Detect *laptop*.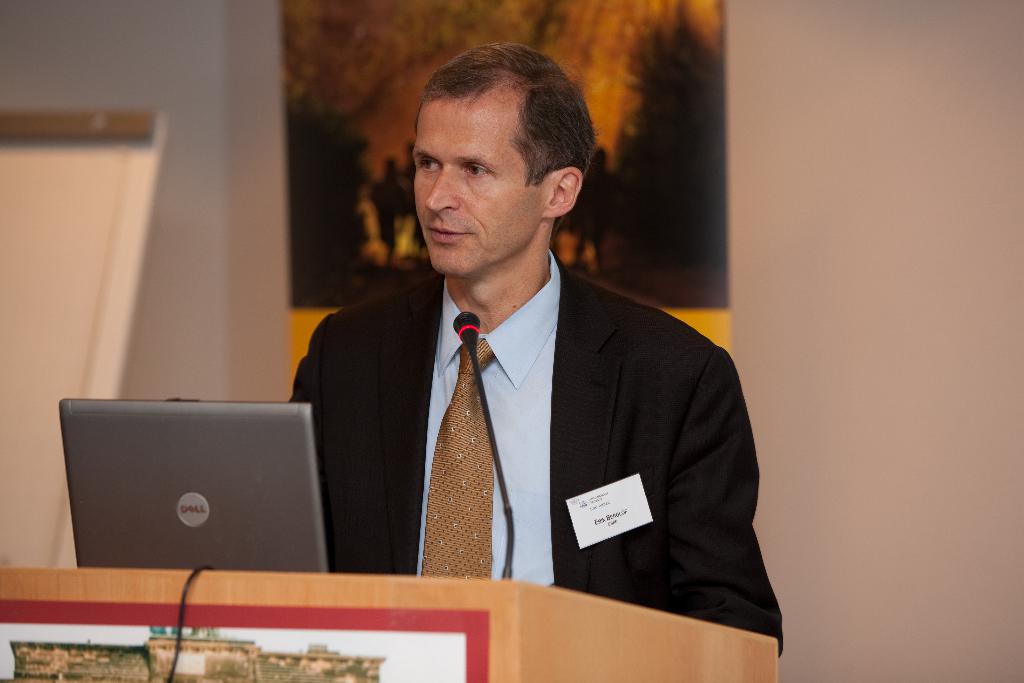
Detected at 56/407/341/595.
